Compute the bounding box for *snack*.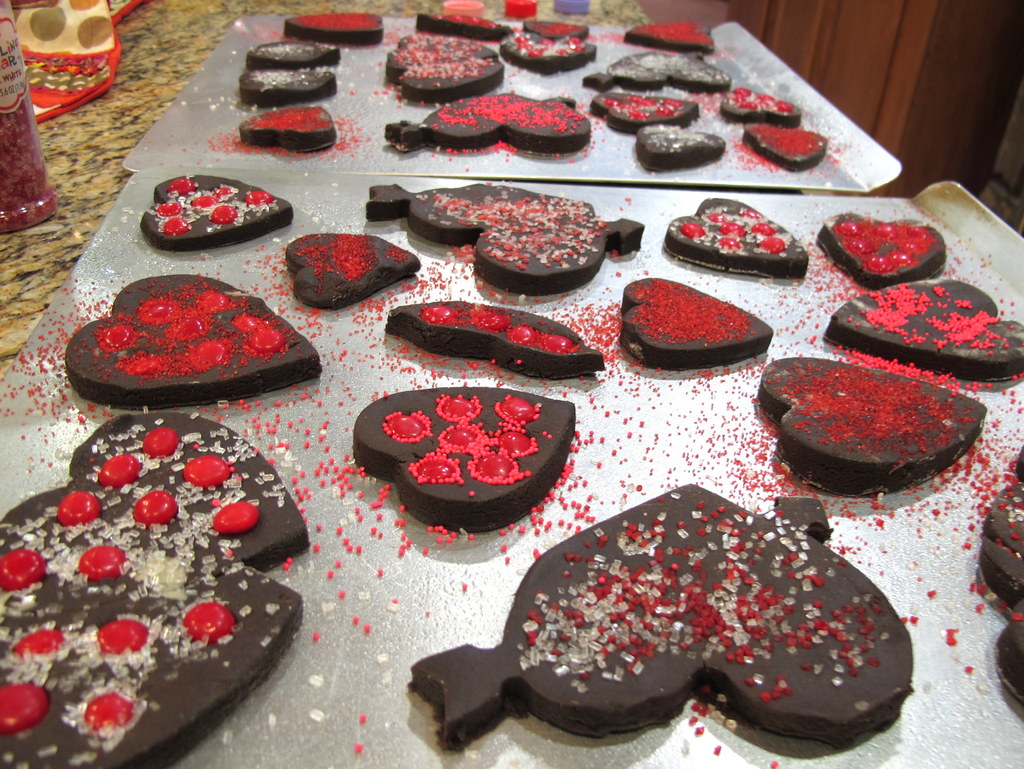
x1=378 y1=296 x2=612 y2=398.
